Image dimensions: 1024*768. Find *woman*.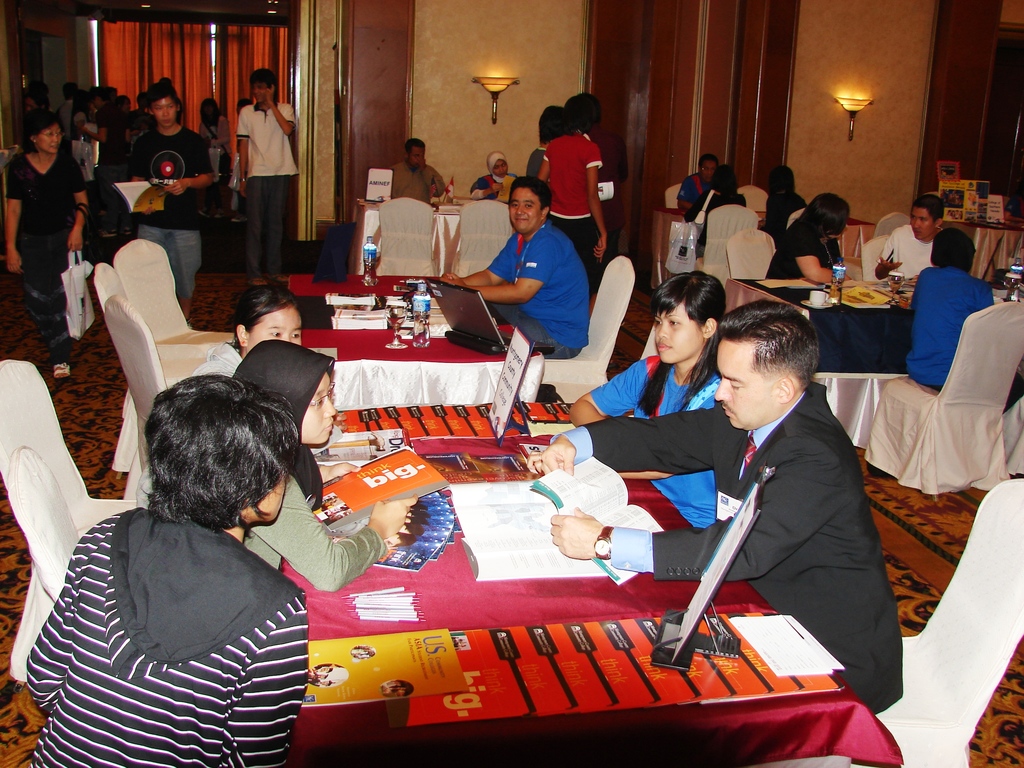
906/229/995/395.
